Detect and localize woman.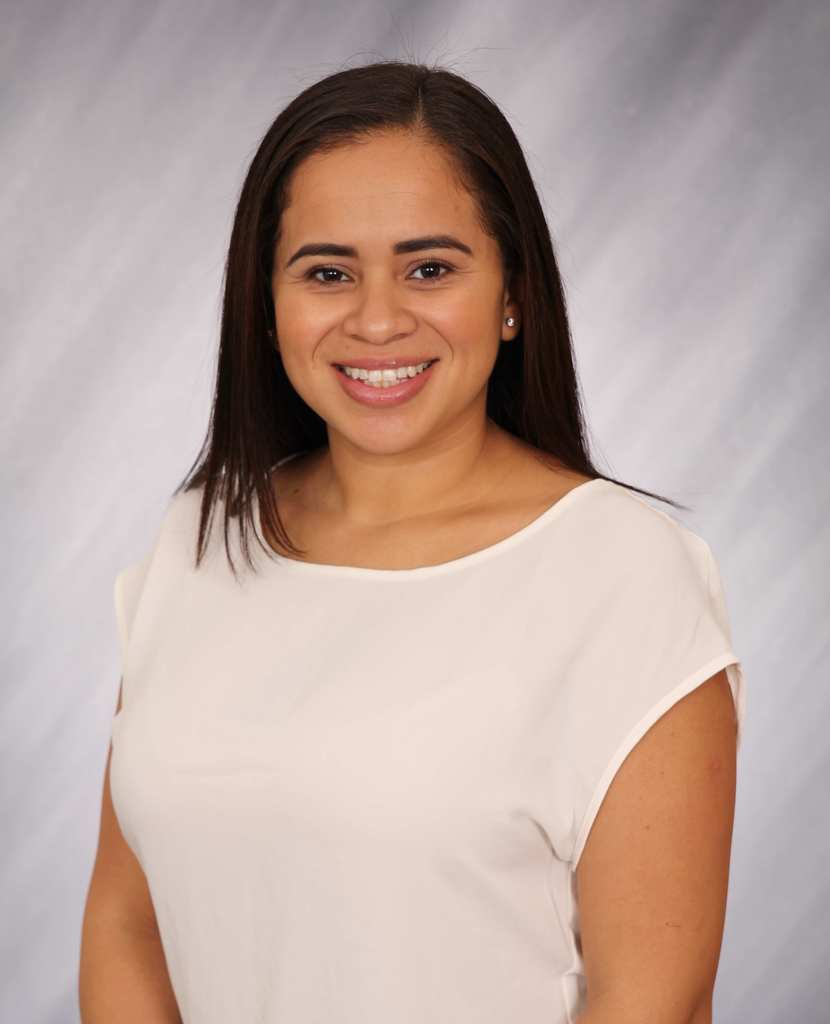
Localized at {"x1": 54, "y1": 65, "x2": 786, "y2": 1017}.
